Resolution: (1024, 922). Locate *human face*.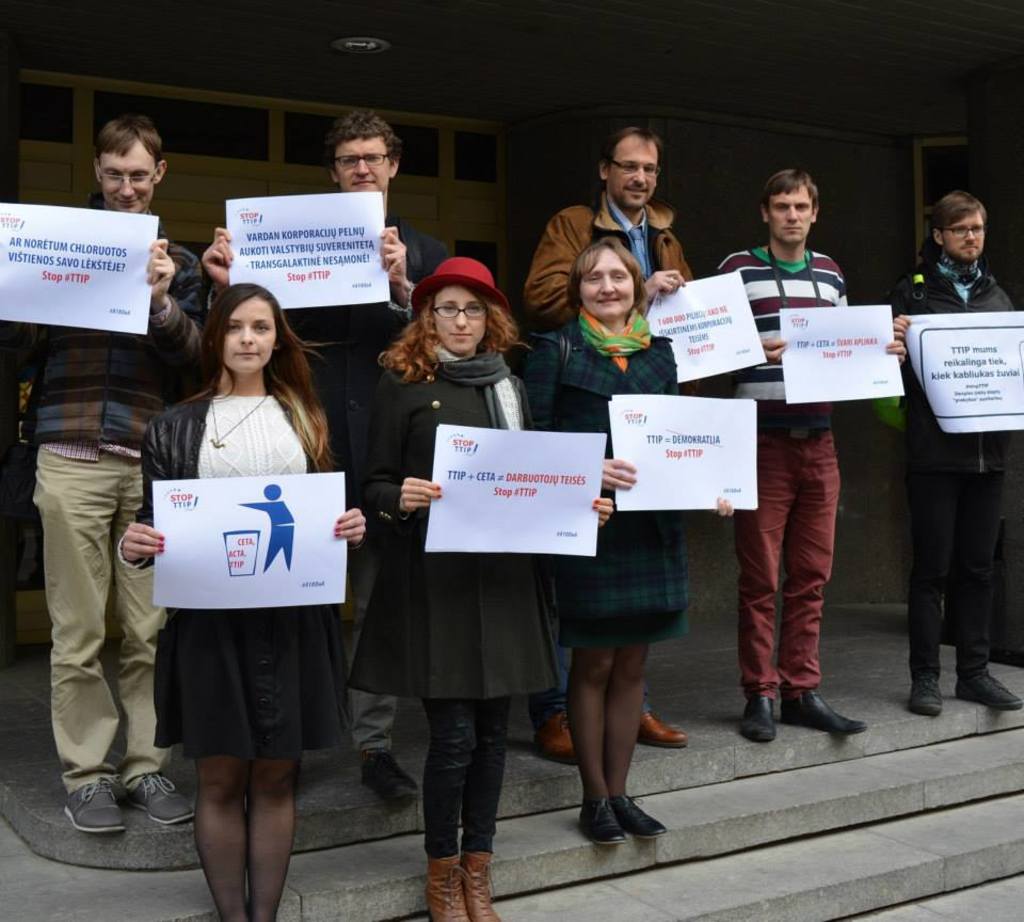
bbox=(223, 297, 277, 368).
